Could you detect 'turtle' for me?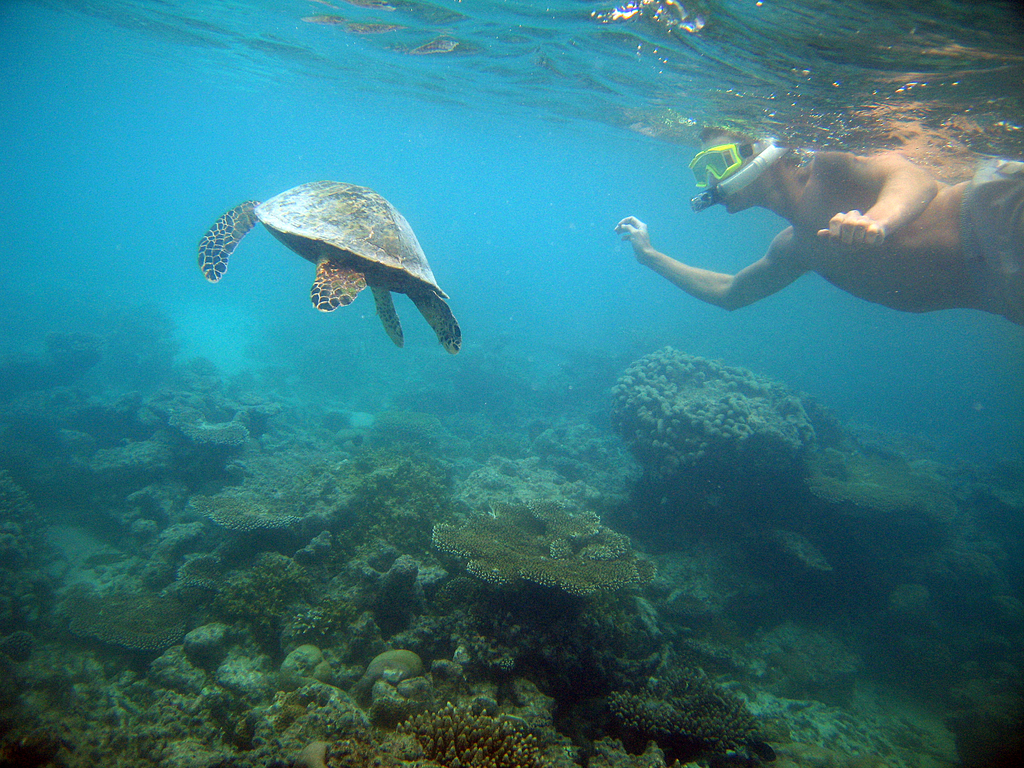
Detection result: [196,180,461,356].
